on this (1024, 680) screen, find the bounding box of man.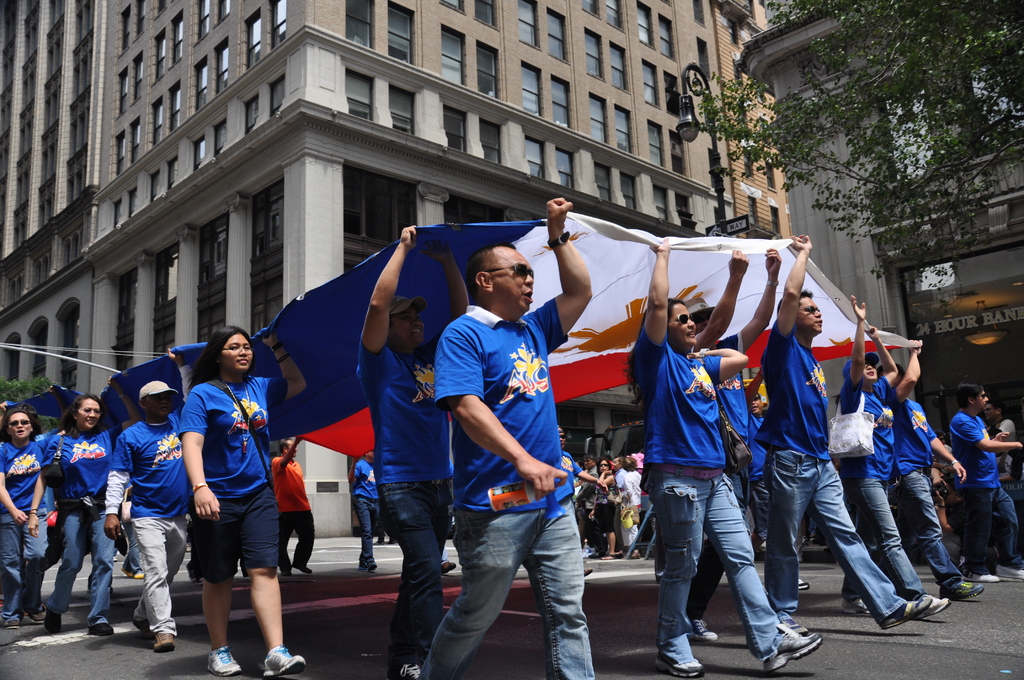
Bounding box: bbox(104, 347, 194, 653).
